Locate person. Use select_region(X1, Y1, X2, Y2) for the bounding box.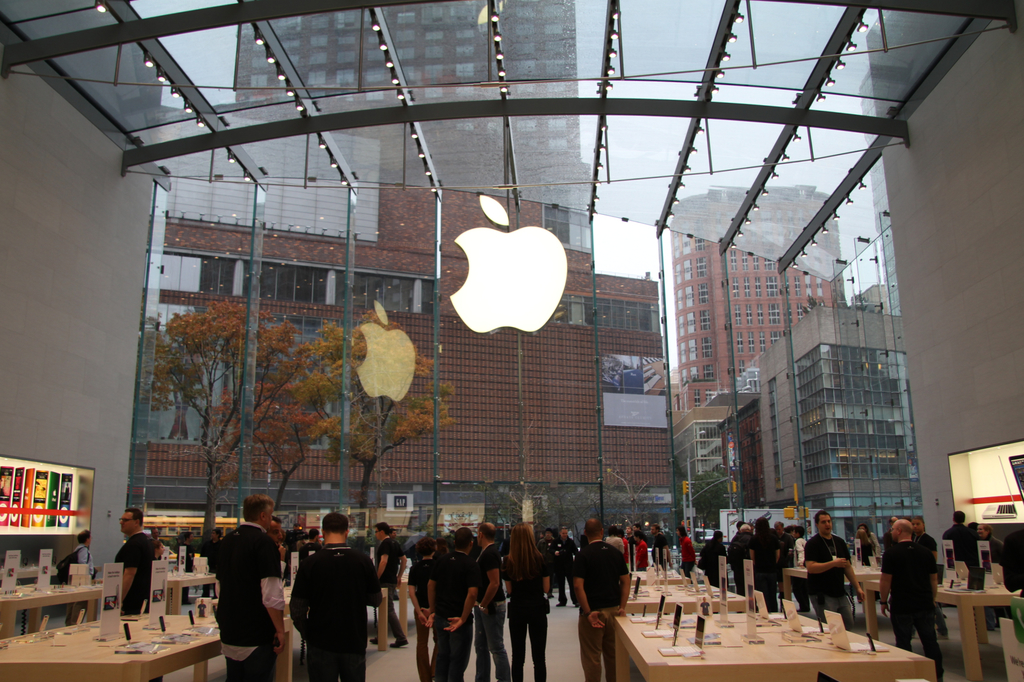
select_region(96, 509, 163, 628).
